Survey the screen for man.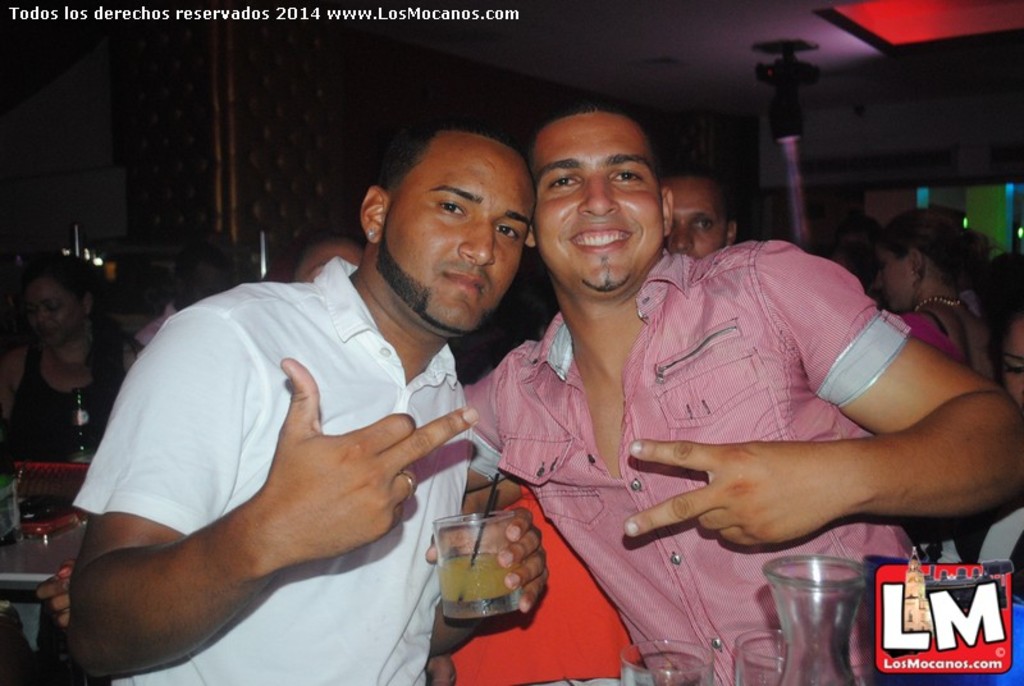
Survey found: [left=463, top=100, right=1023, bottom=685].
